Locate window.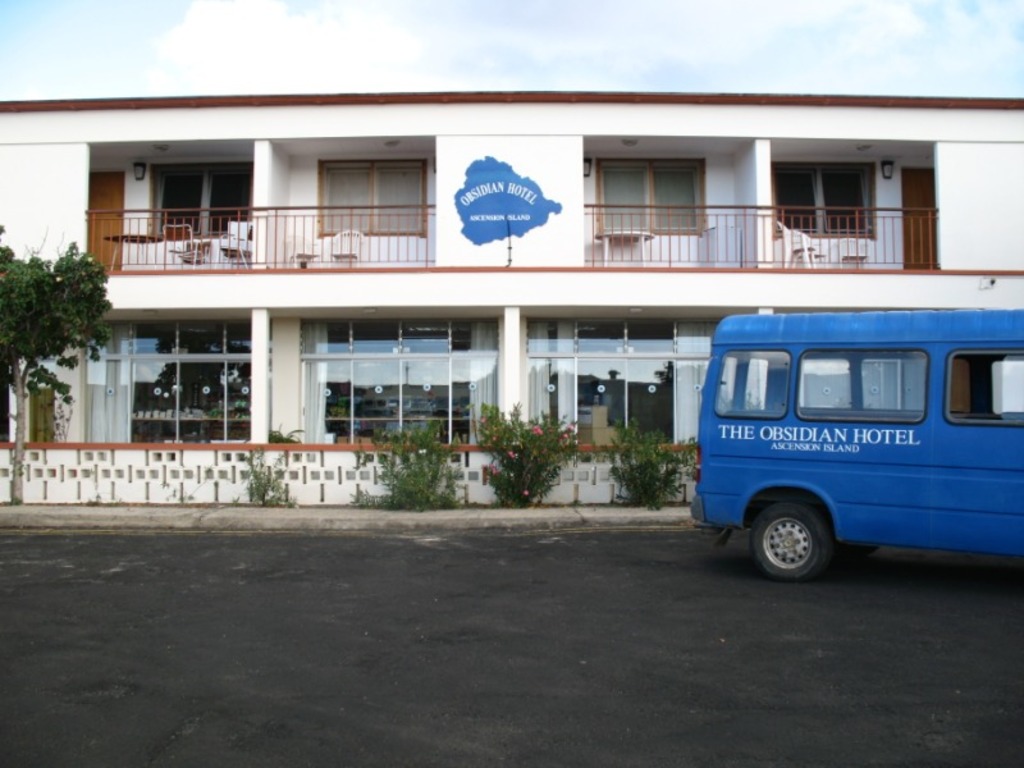
Bounding box: [717, 353, 741, 408].
